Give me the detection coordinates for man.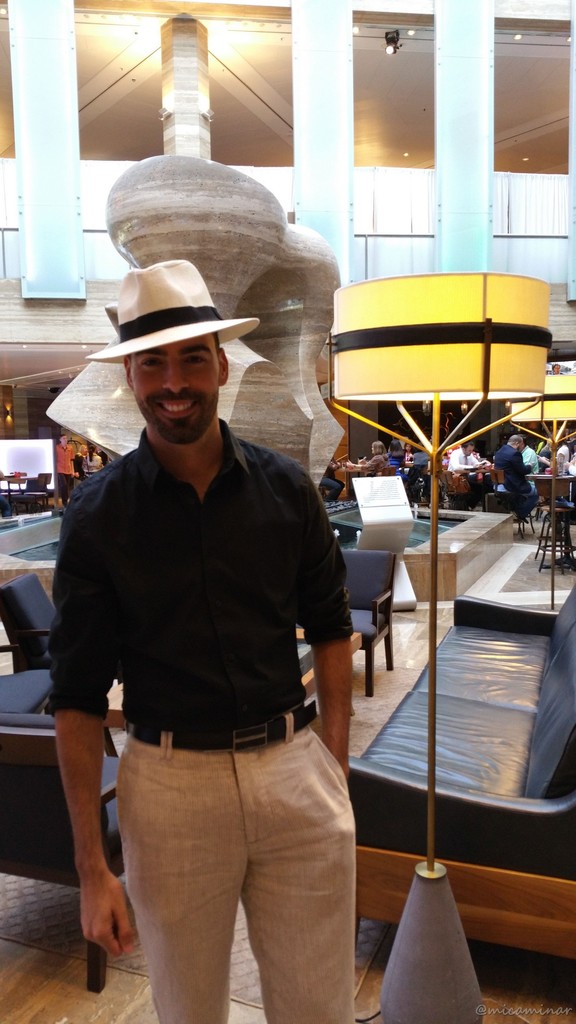
left=493, top=435, right=536, bottom=531.
